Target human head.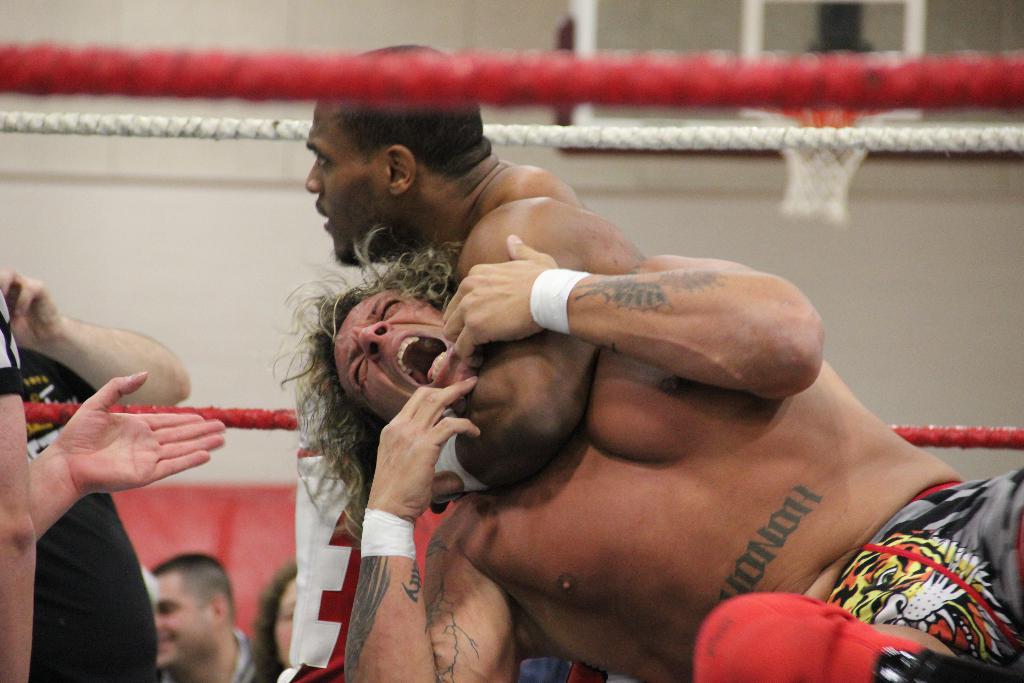
Target region: bbox(278, 93, 490, 229).
